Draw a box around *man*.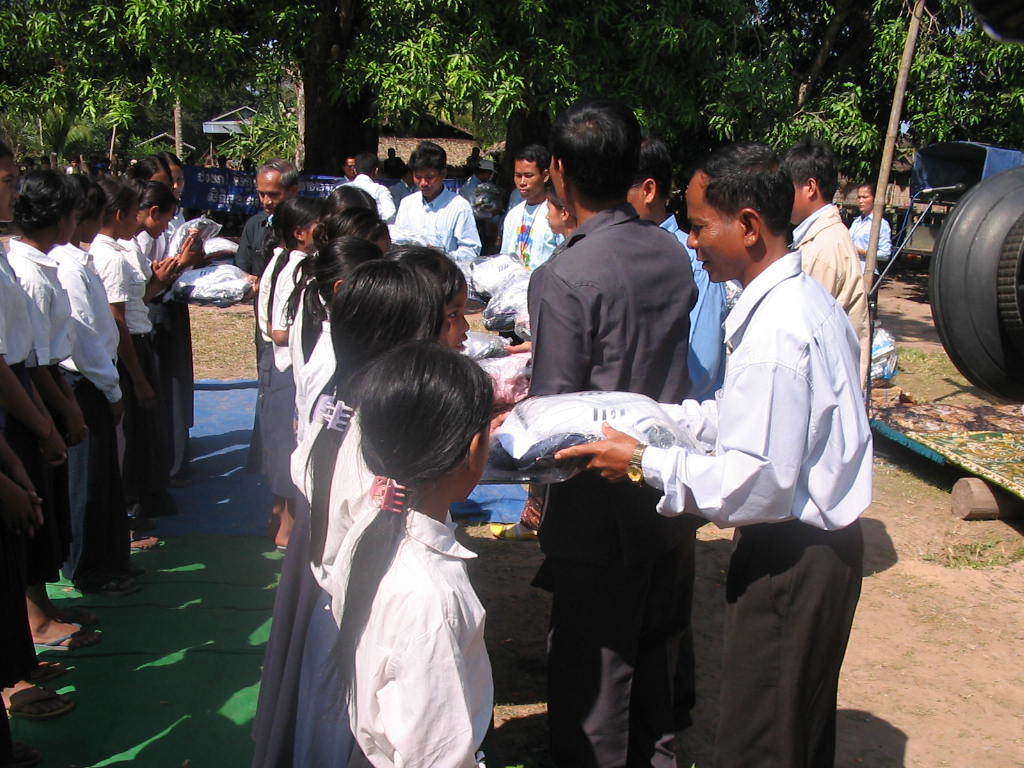
524 105 698 767.
